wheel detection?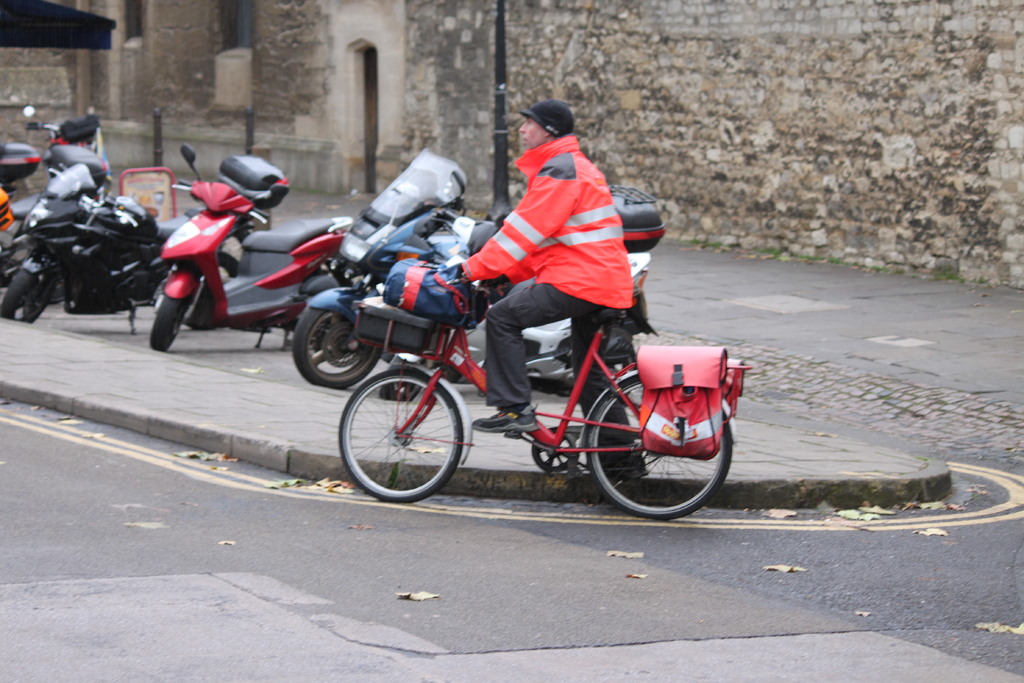
[x1=0, y1=265, x2=54, y2=324]
